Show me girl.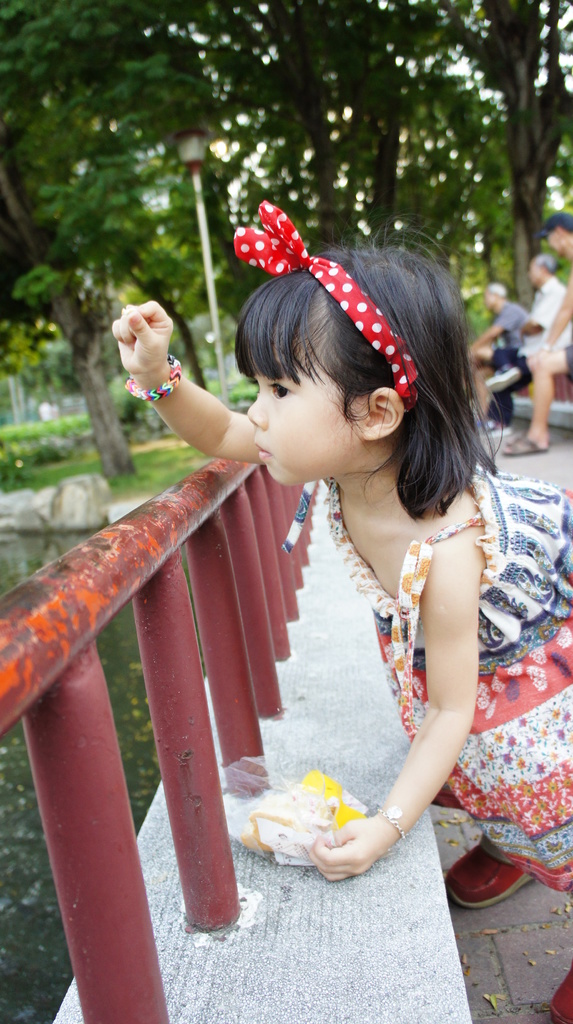
girl is here: pyautogui.locateOnScreen(113, 198, 572, 1023).
